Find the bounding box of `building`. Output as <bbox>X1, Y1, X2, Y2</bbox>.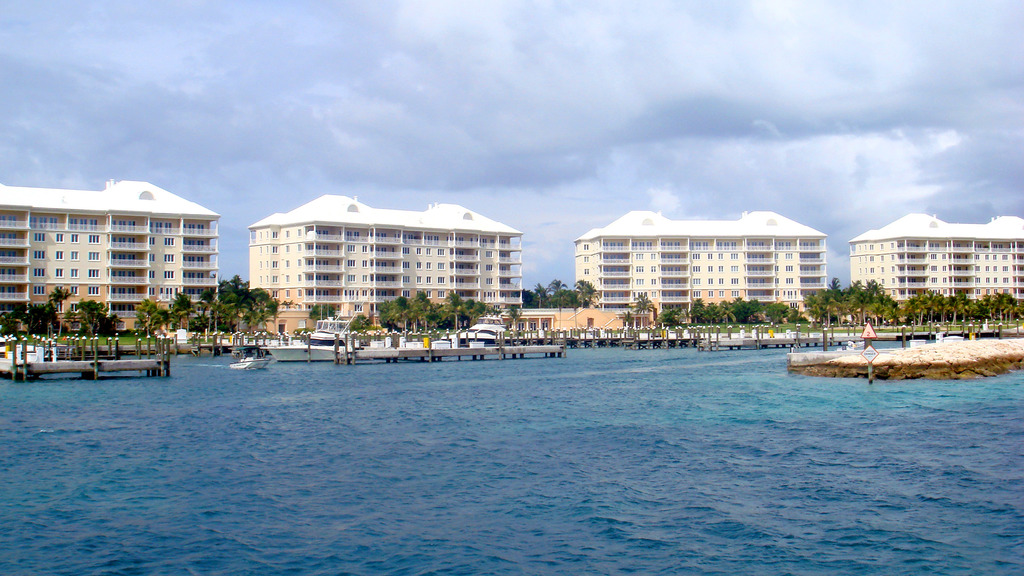
<bbox>246, 191, 525, 326</bbox>.
